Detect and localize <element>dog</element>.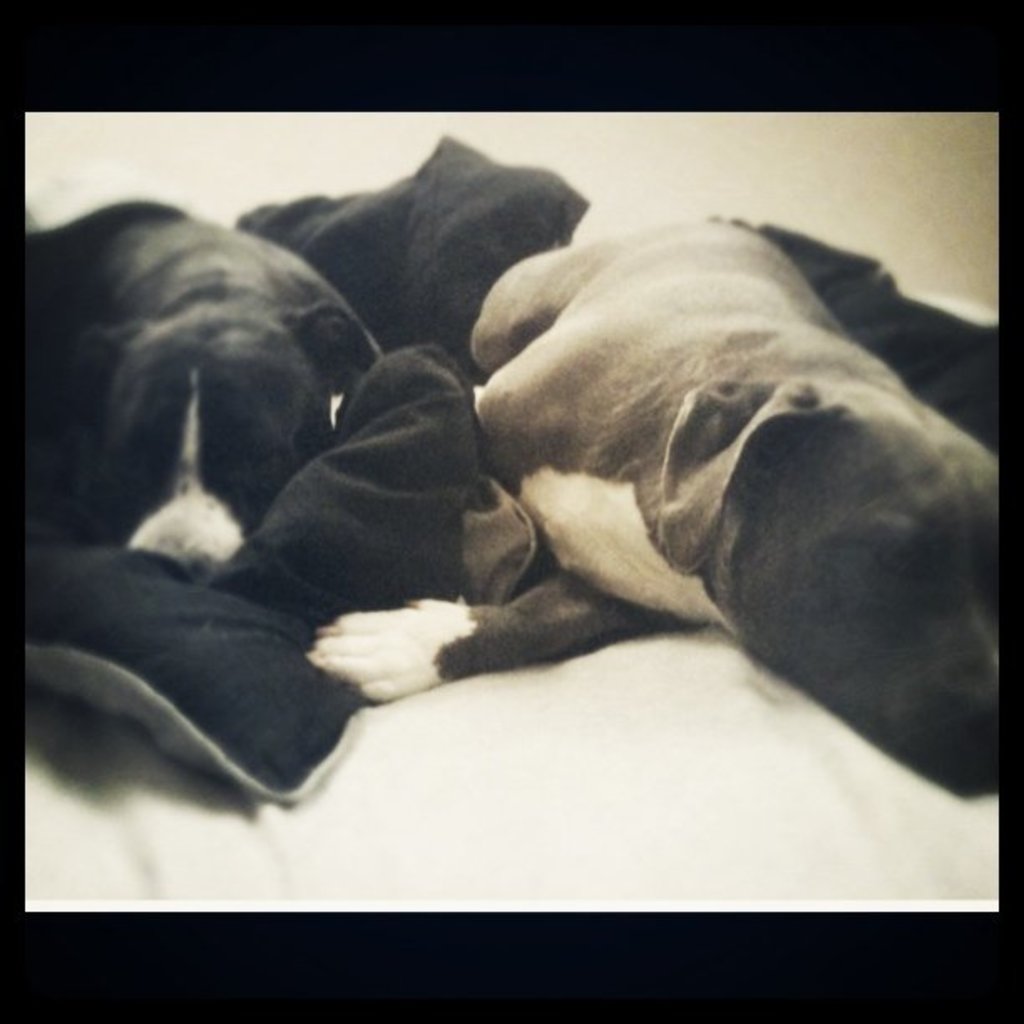
Localized at 308 214 1001 796.
